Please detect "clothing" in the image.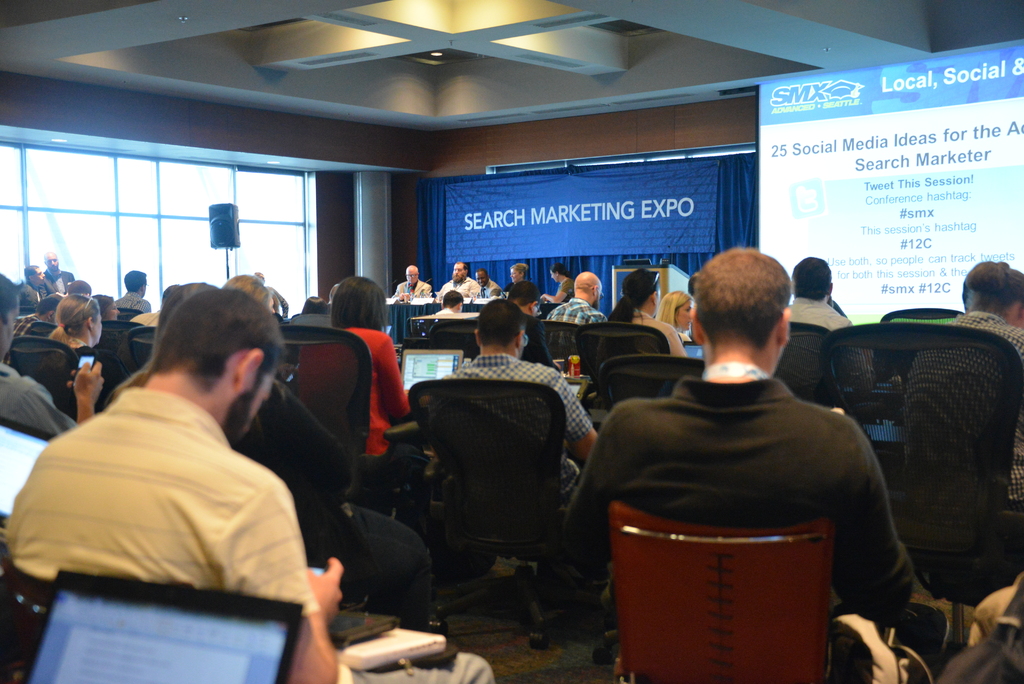
(559,376,941,678).
